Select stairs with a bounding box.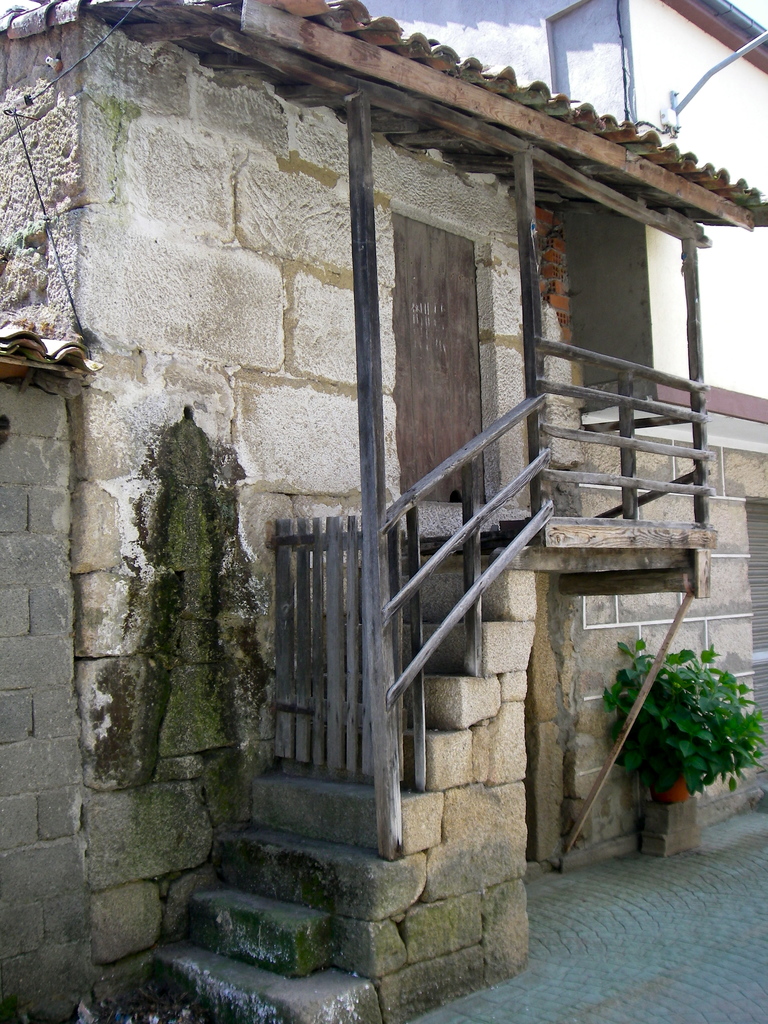
(x1=145, y1=543, x2=508, y2=1023).
